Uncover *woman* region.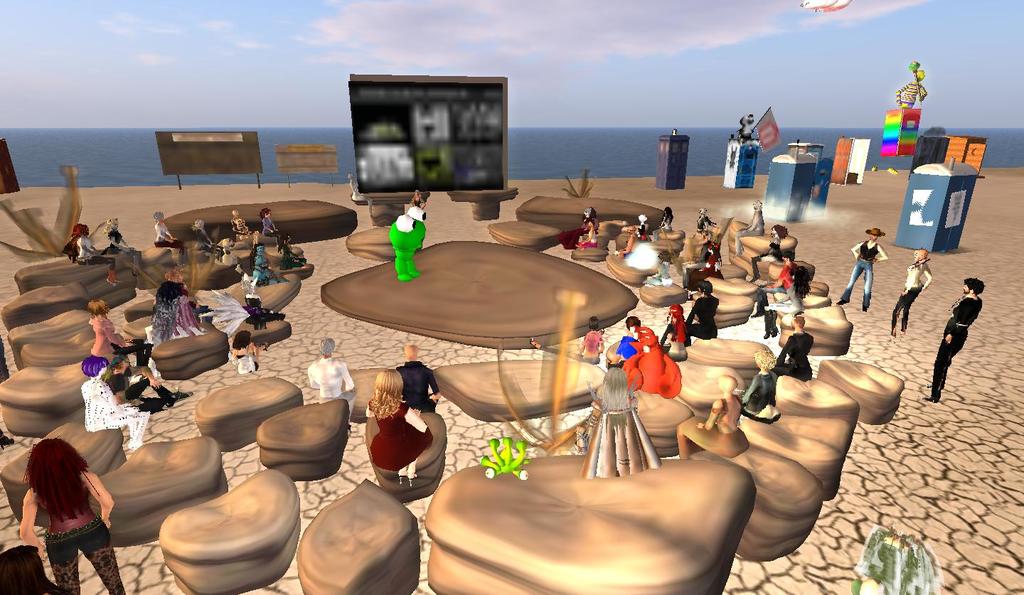
Uncovered: (6, 414, 118, 586).
